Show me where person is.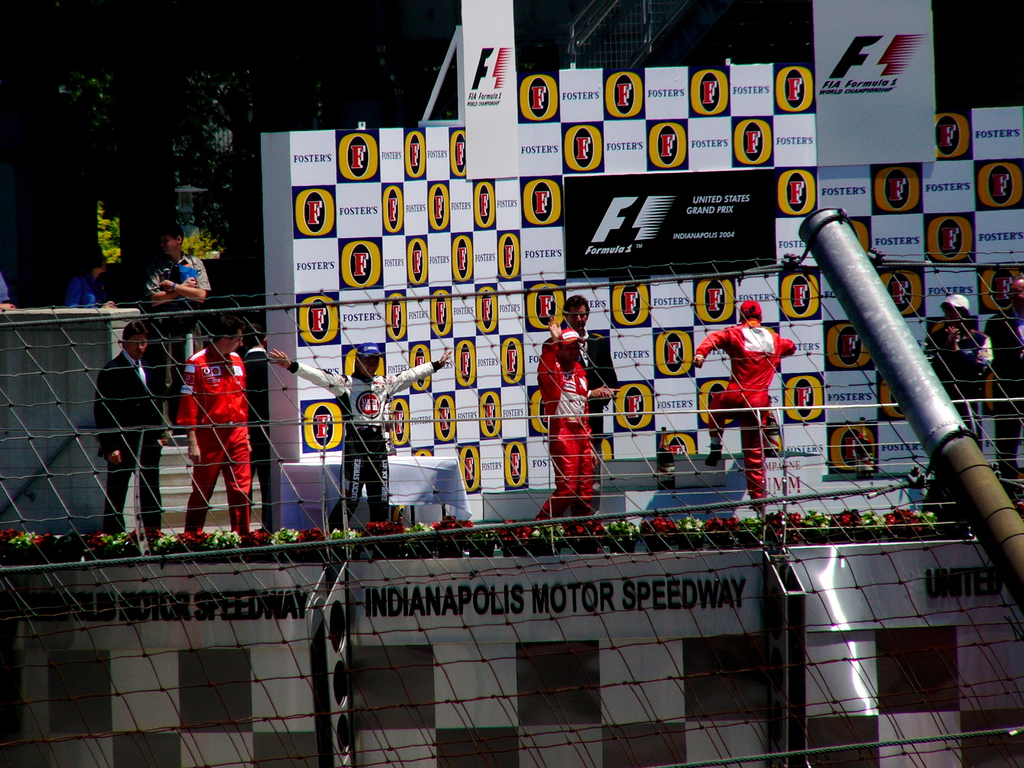
person is at 534 314 594 524.
